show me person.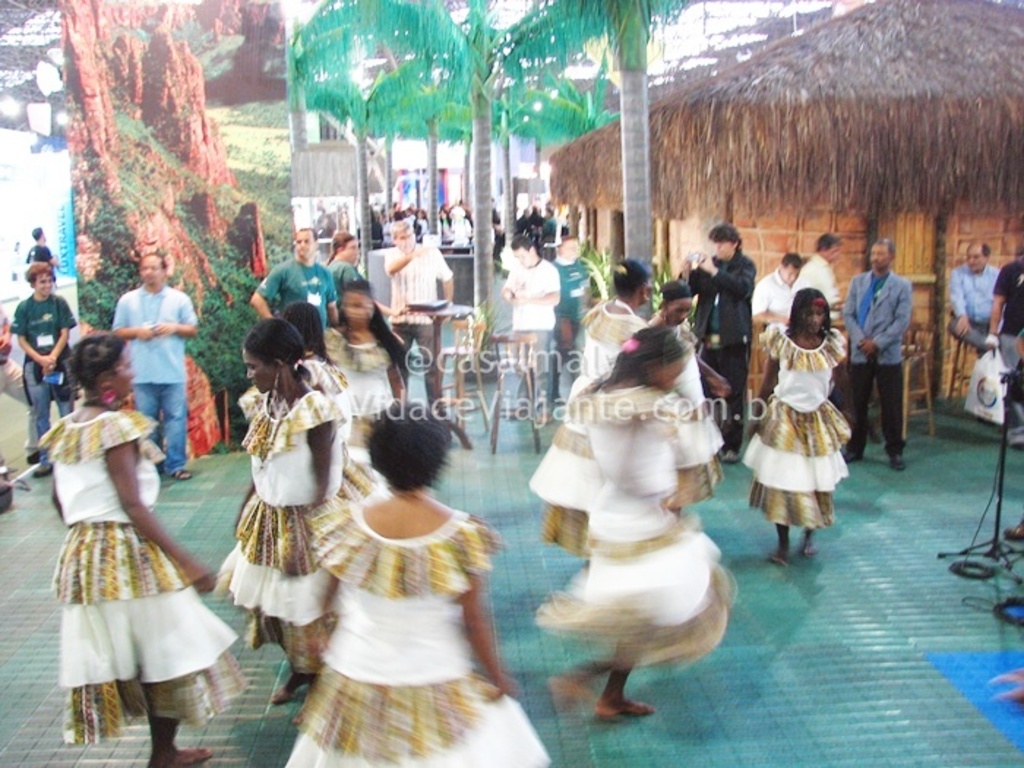
person is here: 50 332 244 767.
